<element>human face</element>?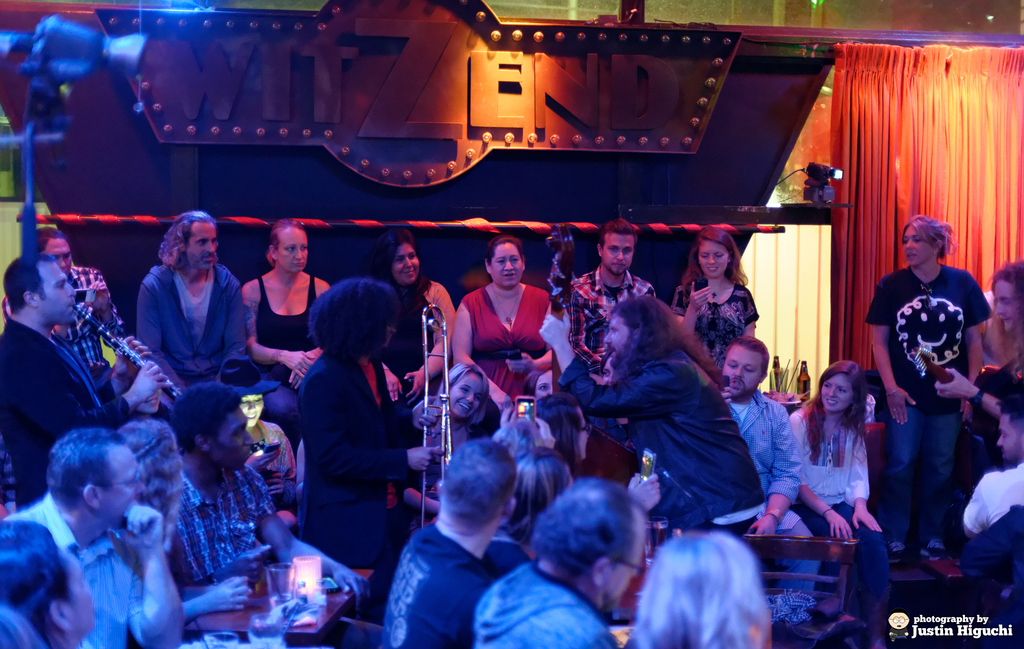
{"x1": 58, "y1": 552, "x2": 90, "y2": 632}
